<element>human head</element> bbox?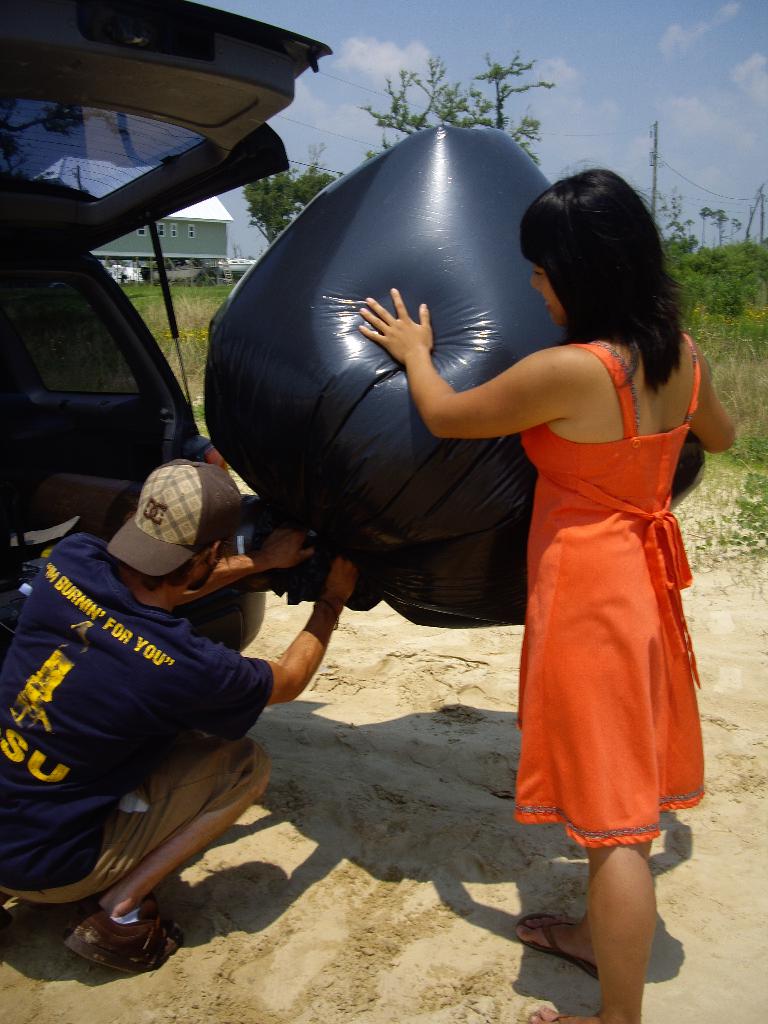
left=113, top=451, right=246, bottom=591
